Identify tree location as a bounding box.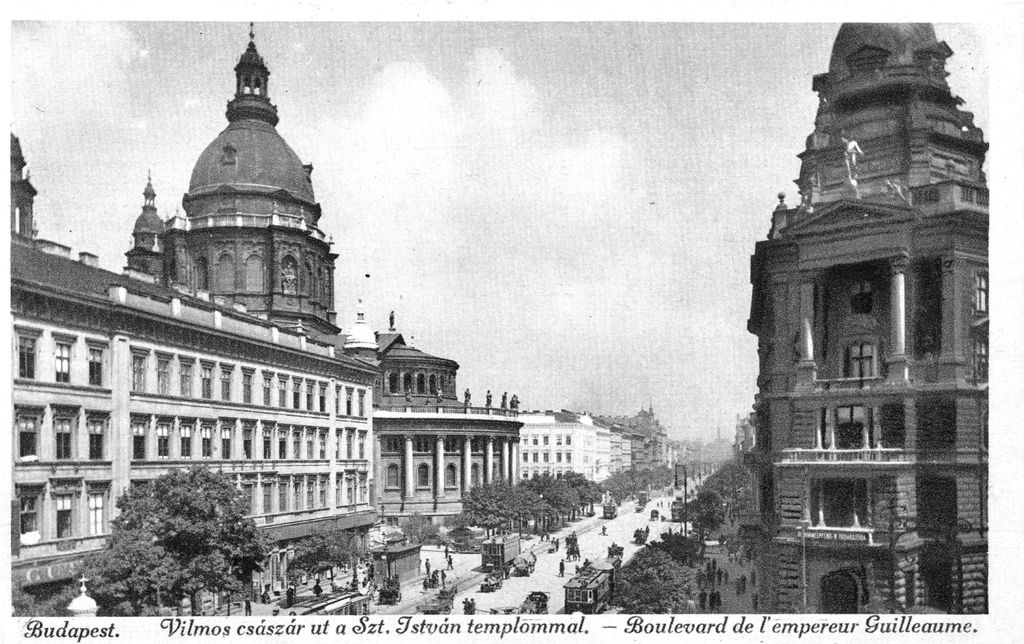
rect(519, 487, 552, 525).
